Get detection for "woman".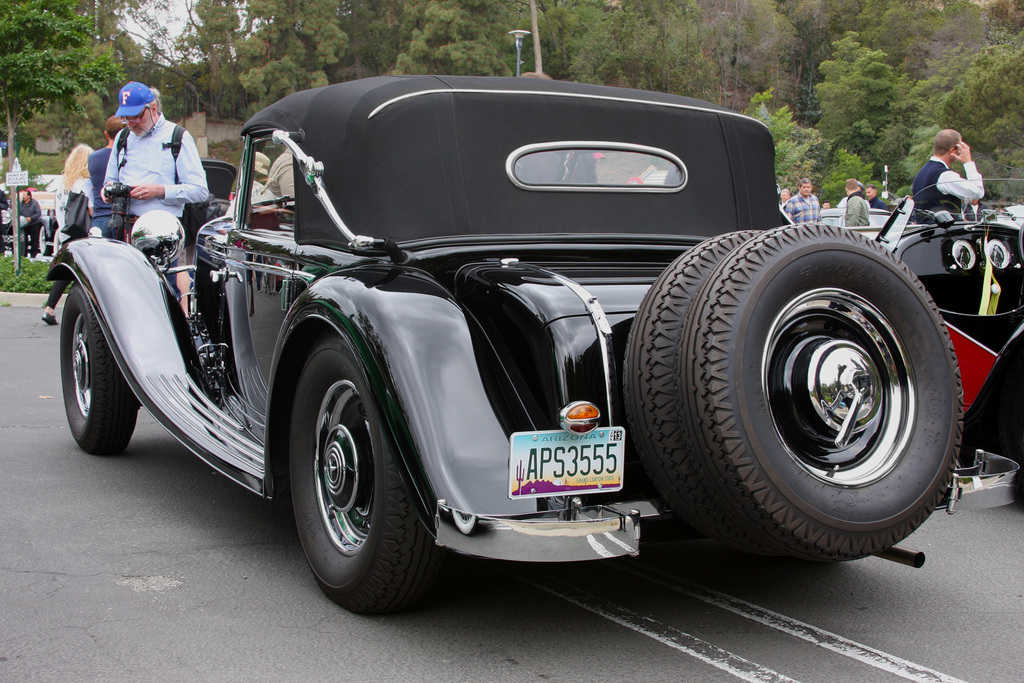
Detection: 821,196,831,216.
